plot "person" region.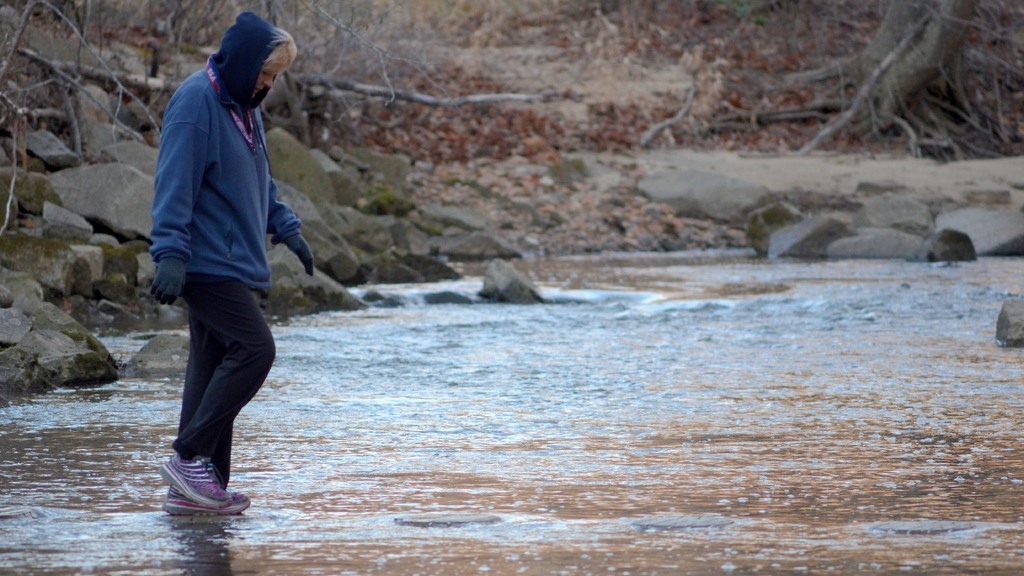
Plotted at l=144, t=11, r=320, b=513.
